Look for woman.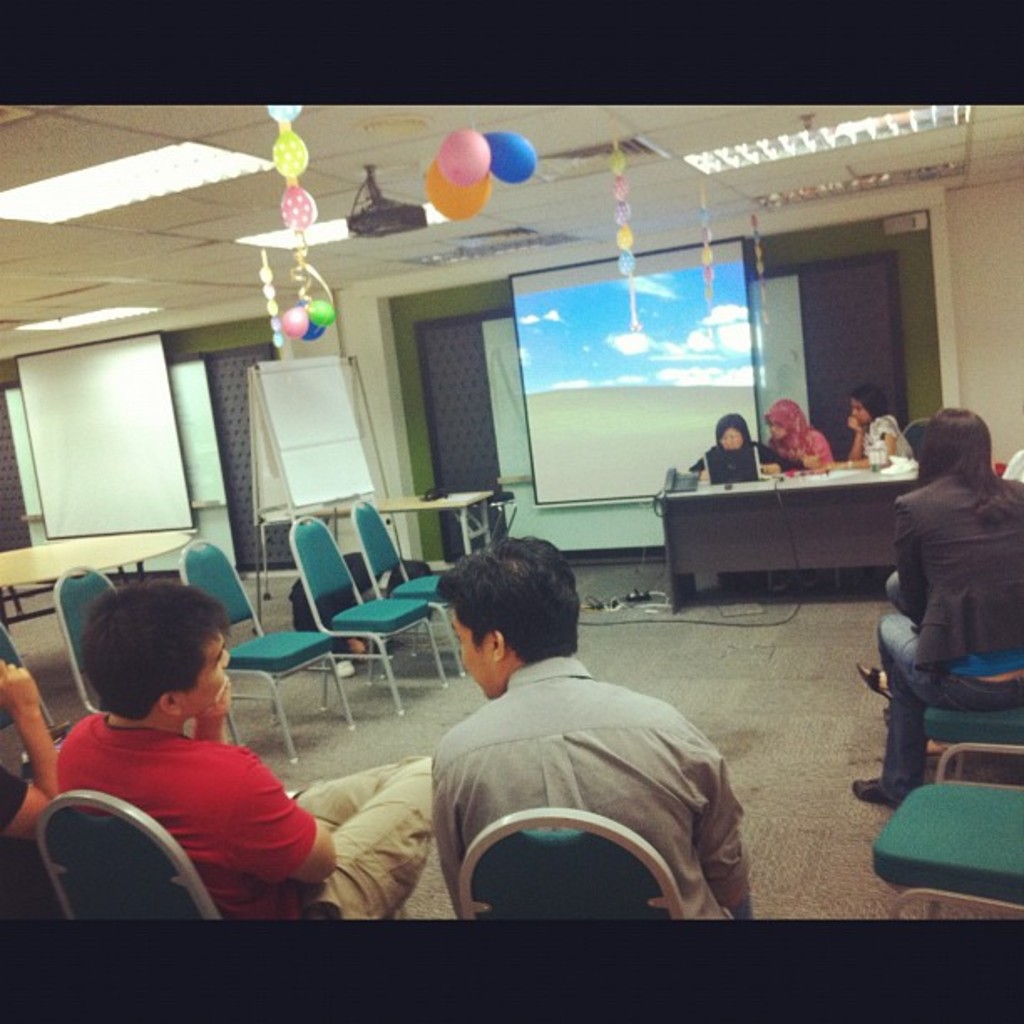
Found: <region>756, 400, 837, 468</region>.
